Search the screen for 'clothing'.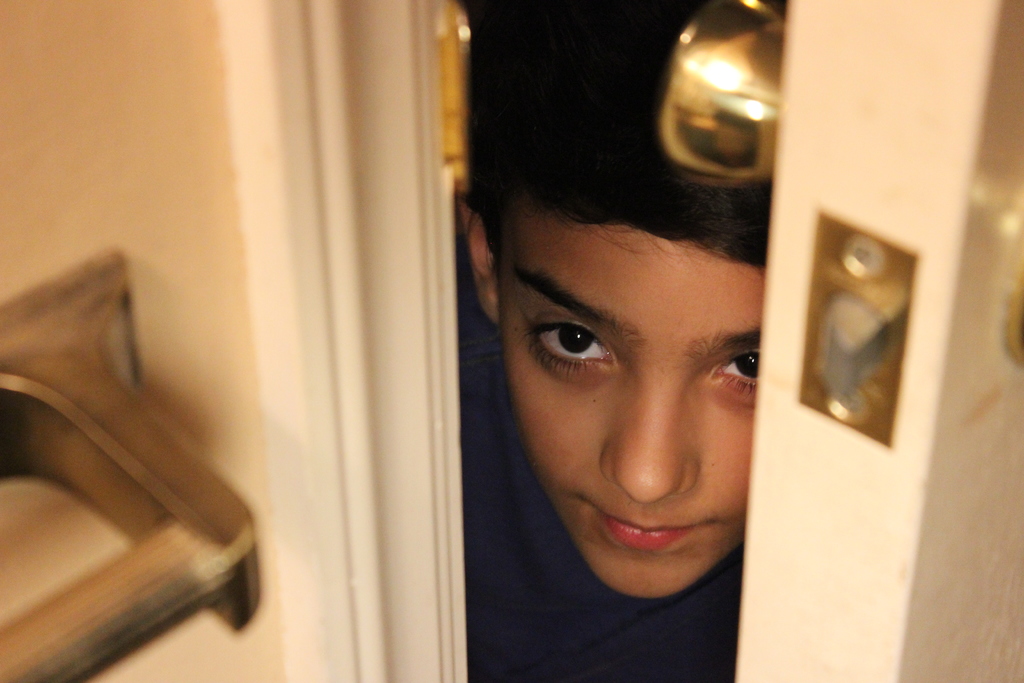
Found at (456,233,743,682).
